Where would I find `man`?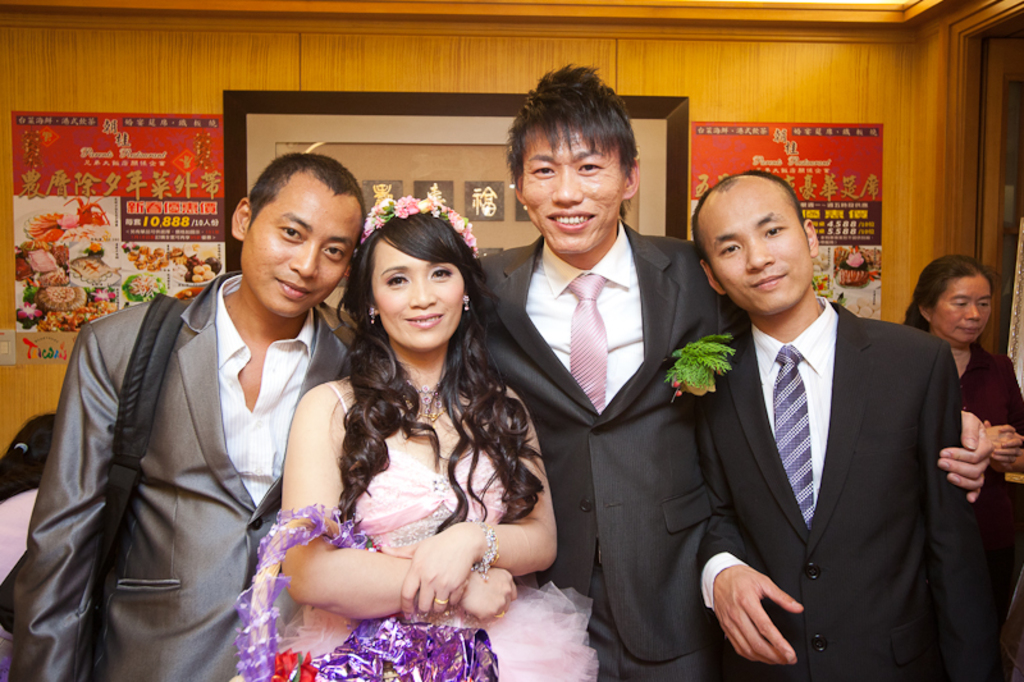
At [458,64,992,681].
